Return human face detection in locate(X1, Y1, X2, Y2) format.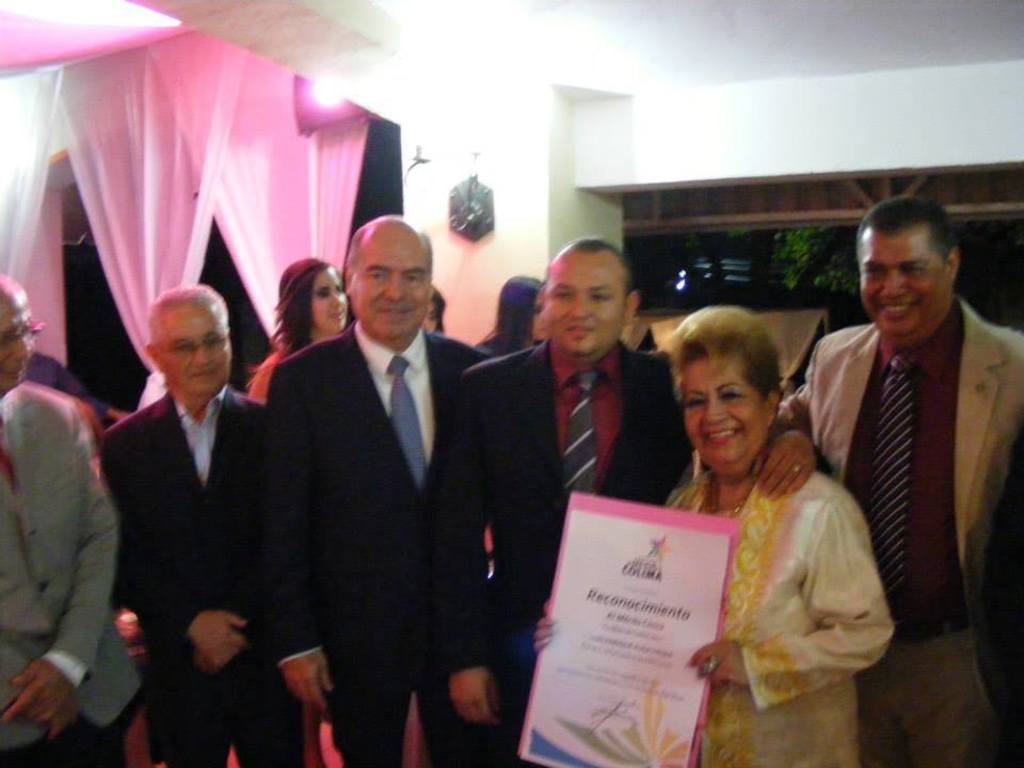
locate(0, 287, 39, 389).
